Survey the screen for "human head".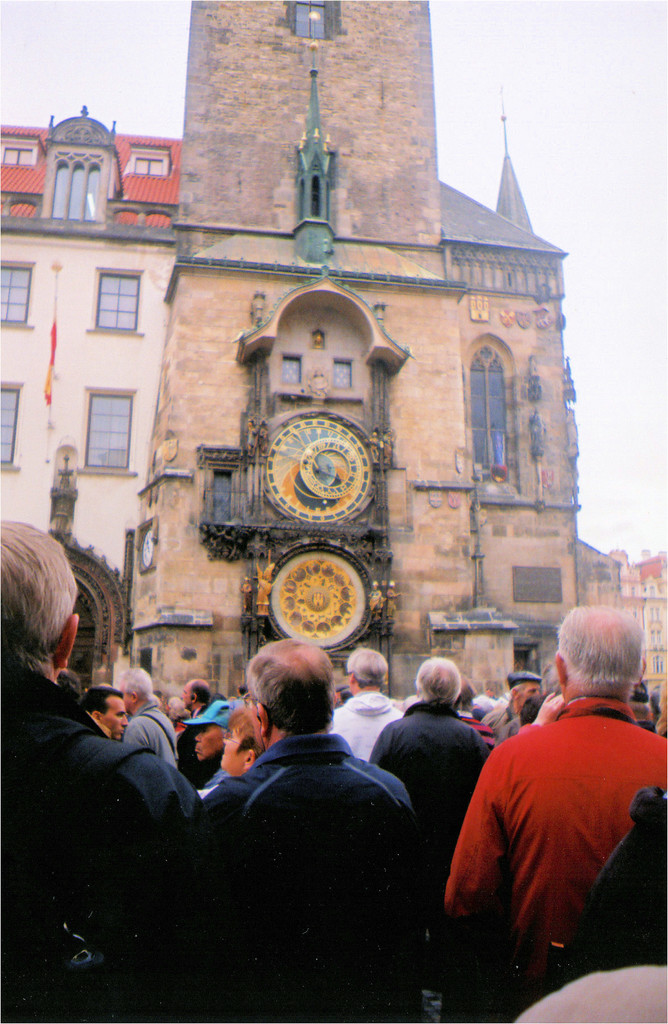
Survey found: 221, 709, 251, 776.
